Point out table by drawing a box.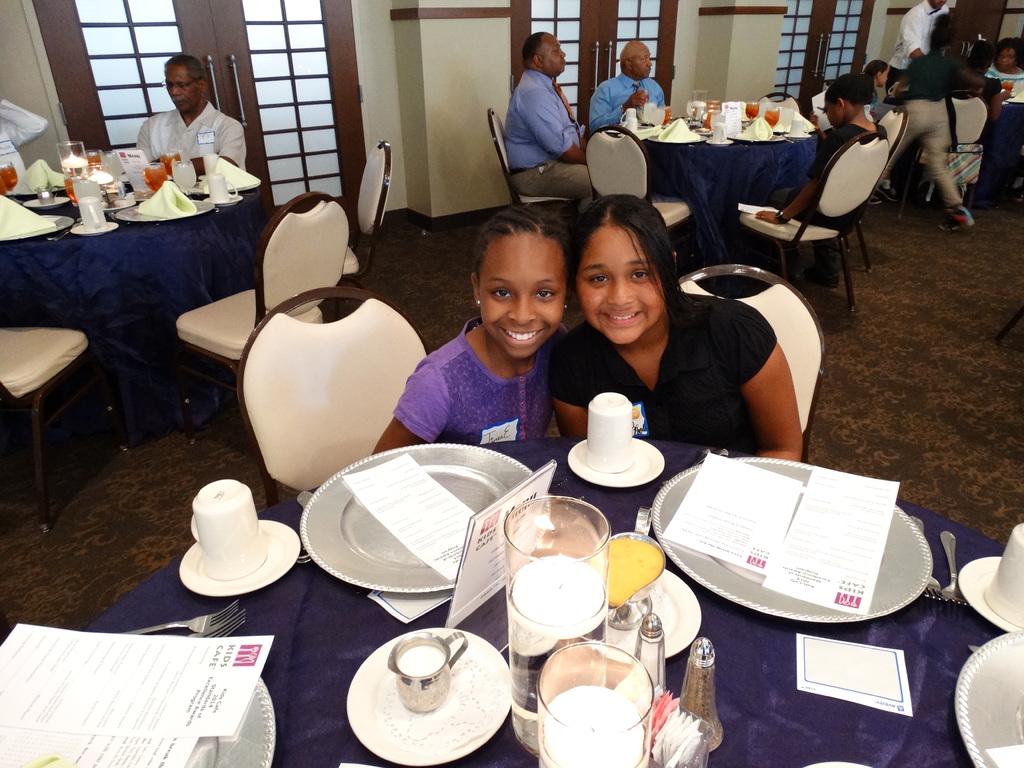
77,435,1023,767.
